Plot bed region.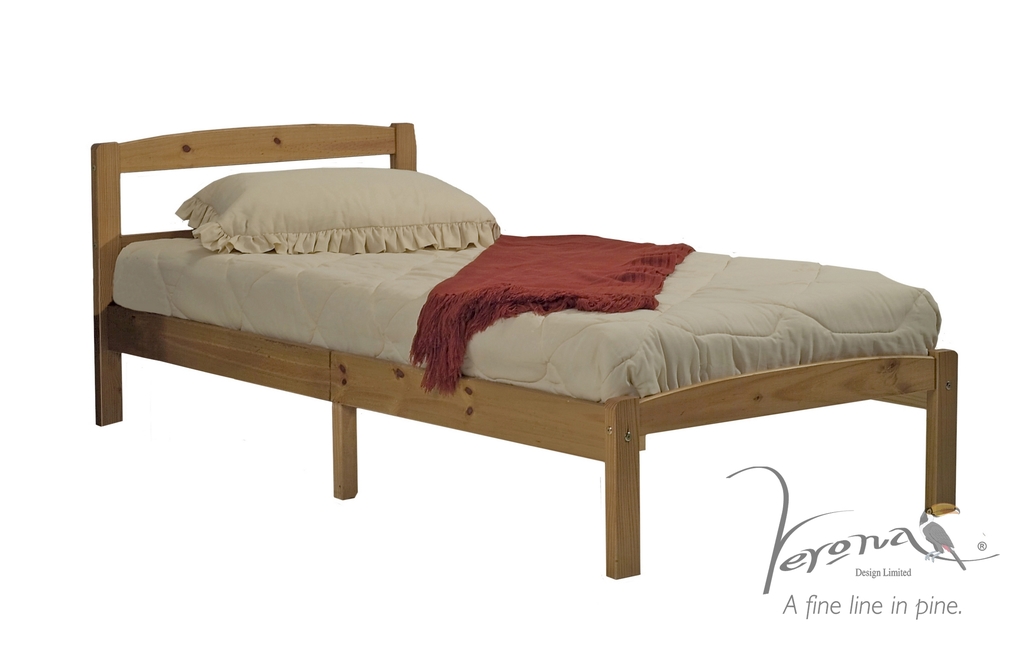
Plotted at 81/116/956/580.
